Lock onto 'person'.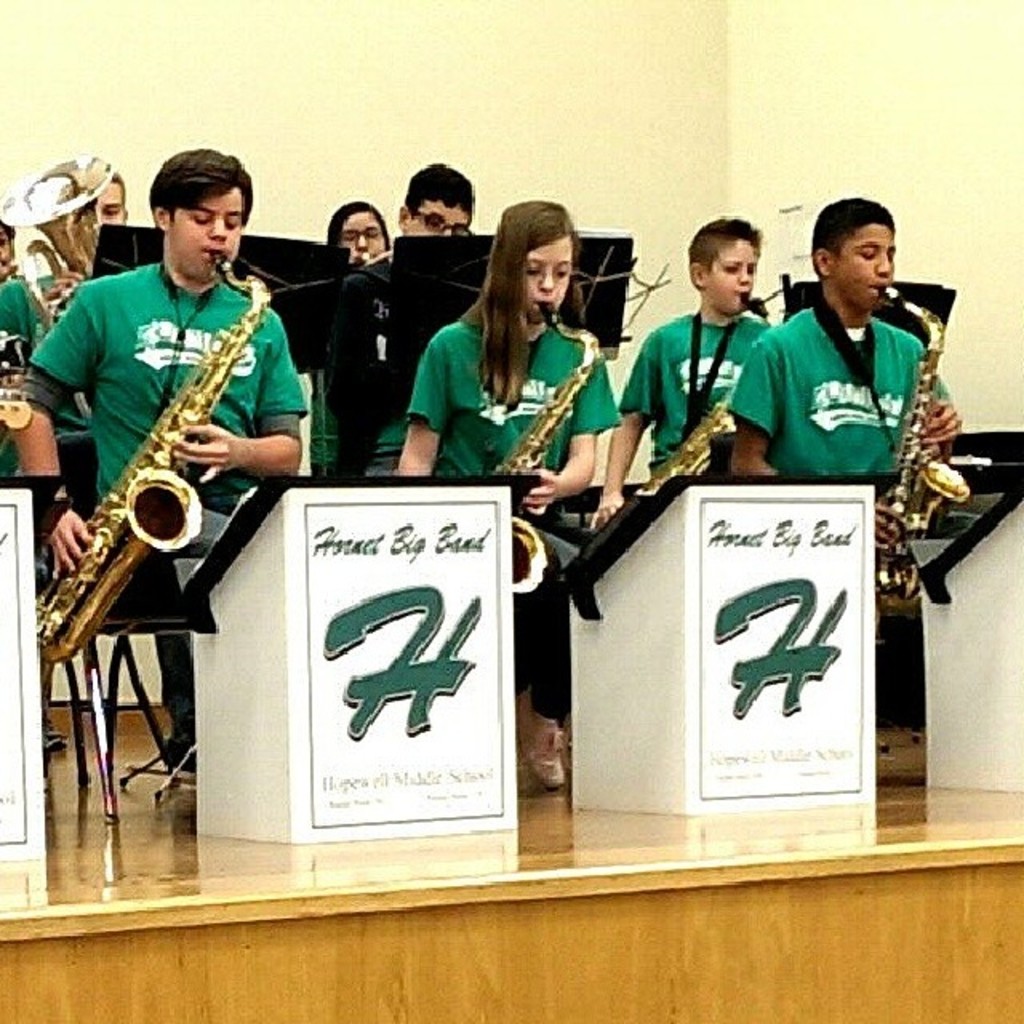
Locked: x1=61, y1=160, x2=275, y2=816.
